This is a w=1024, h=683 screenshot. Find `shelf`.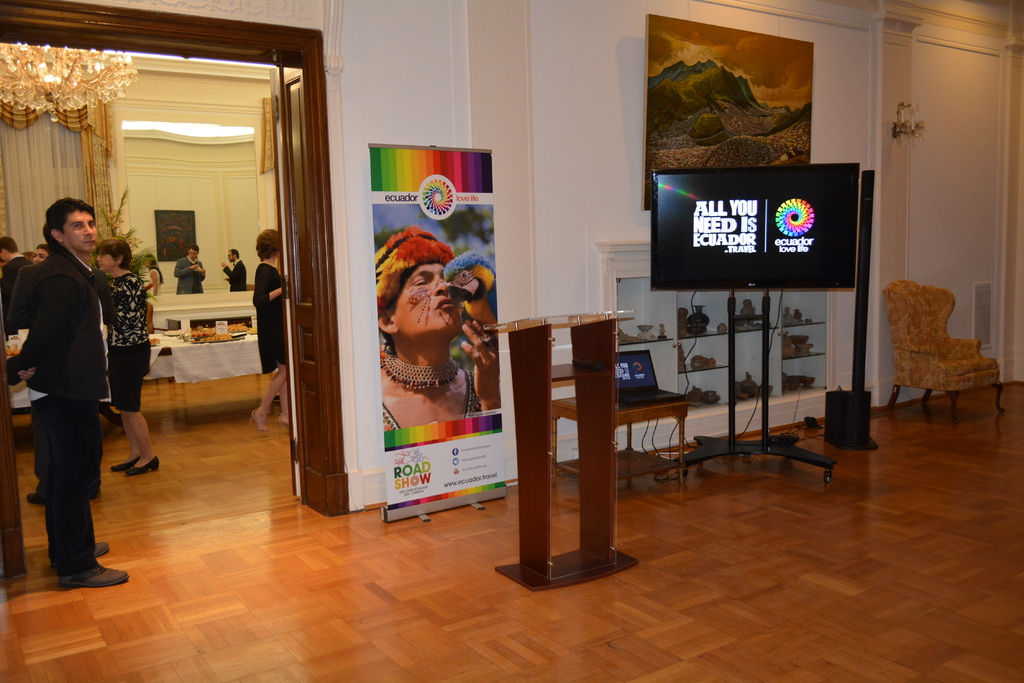
Bounding box: crop(623, 241, 838, 454).
